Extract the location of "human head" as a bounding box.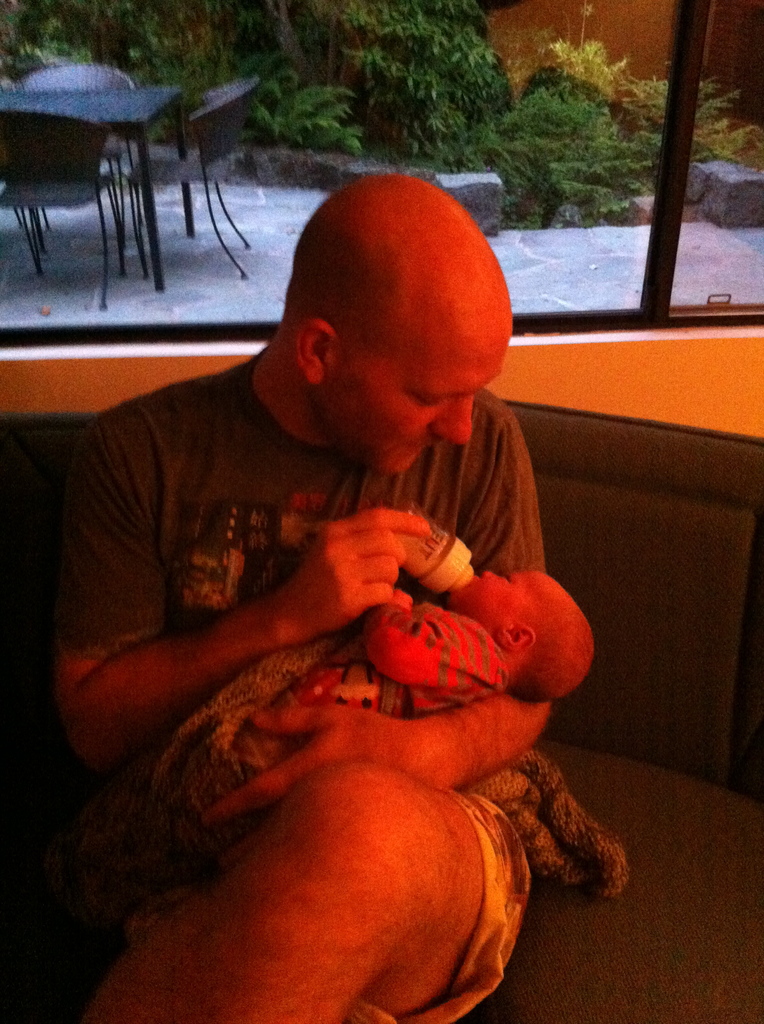
[448,569,591,702].
